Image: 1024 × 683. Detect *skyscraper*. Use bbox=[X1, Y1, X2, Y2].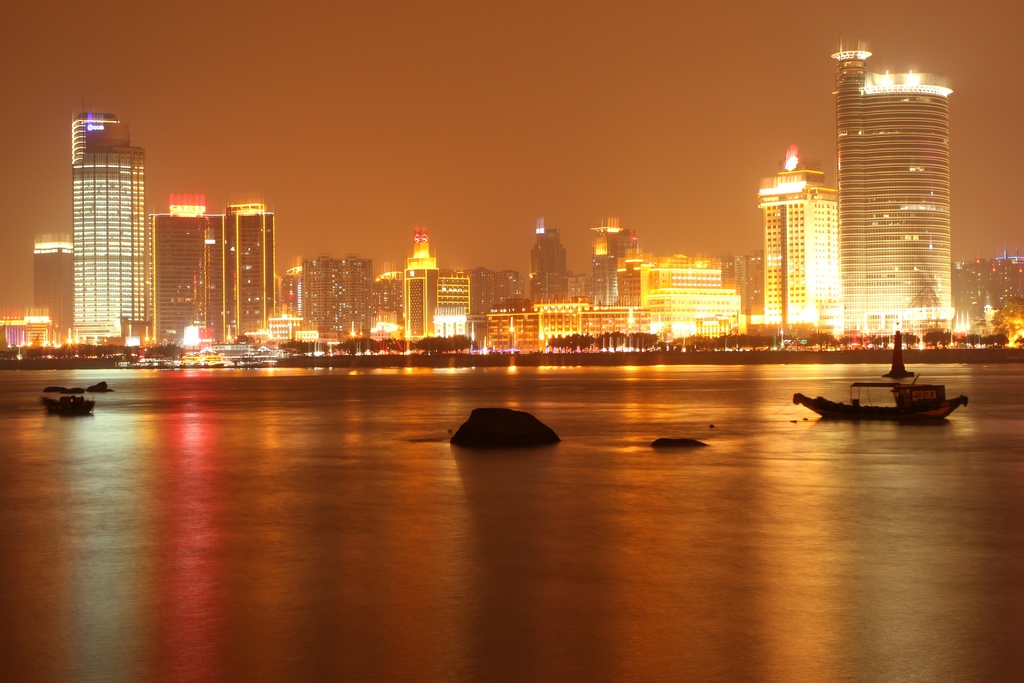
bbox=[435, 267, 475, 337].
